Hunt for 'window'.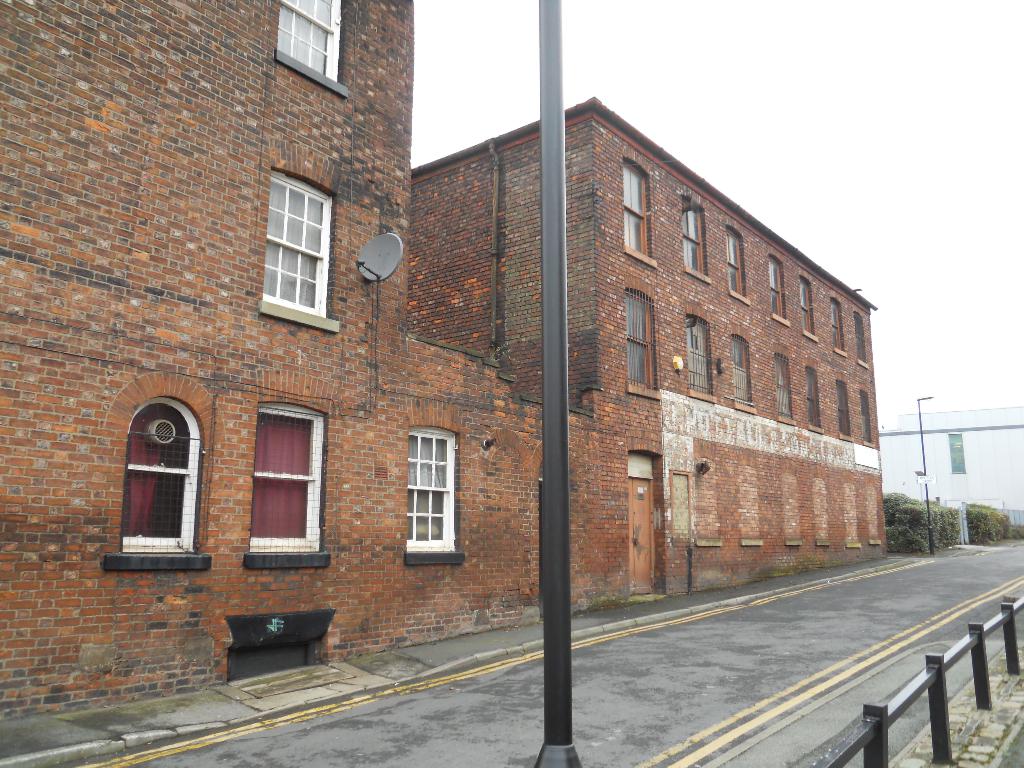
Hunted down at region(612, 152, 659, 271).
